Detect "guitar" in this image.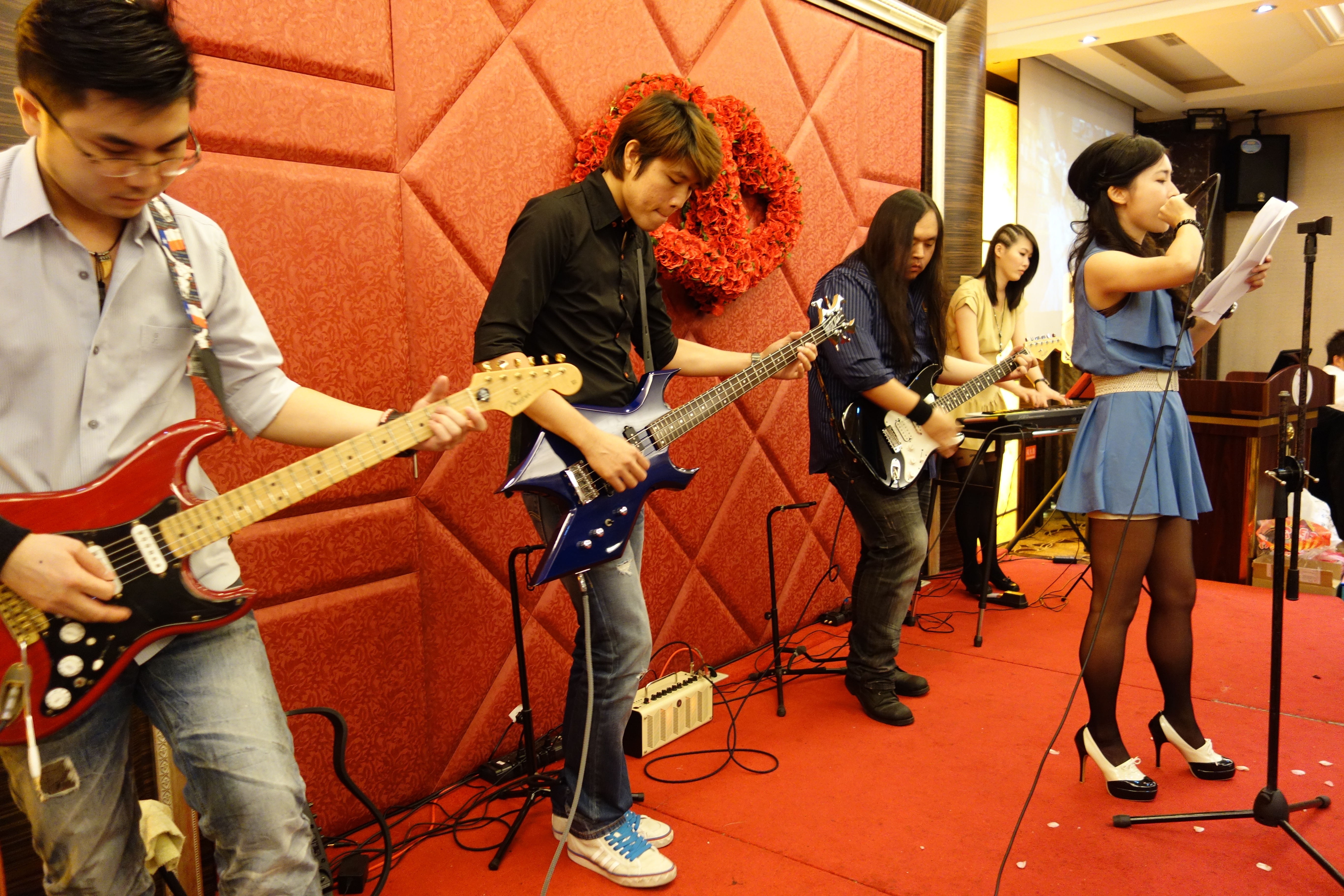
Detection: l=208, t=83, r=253, b=120.
